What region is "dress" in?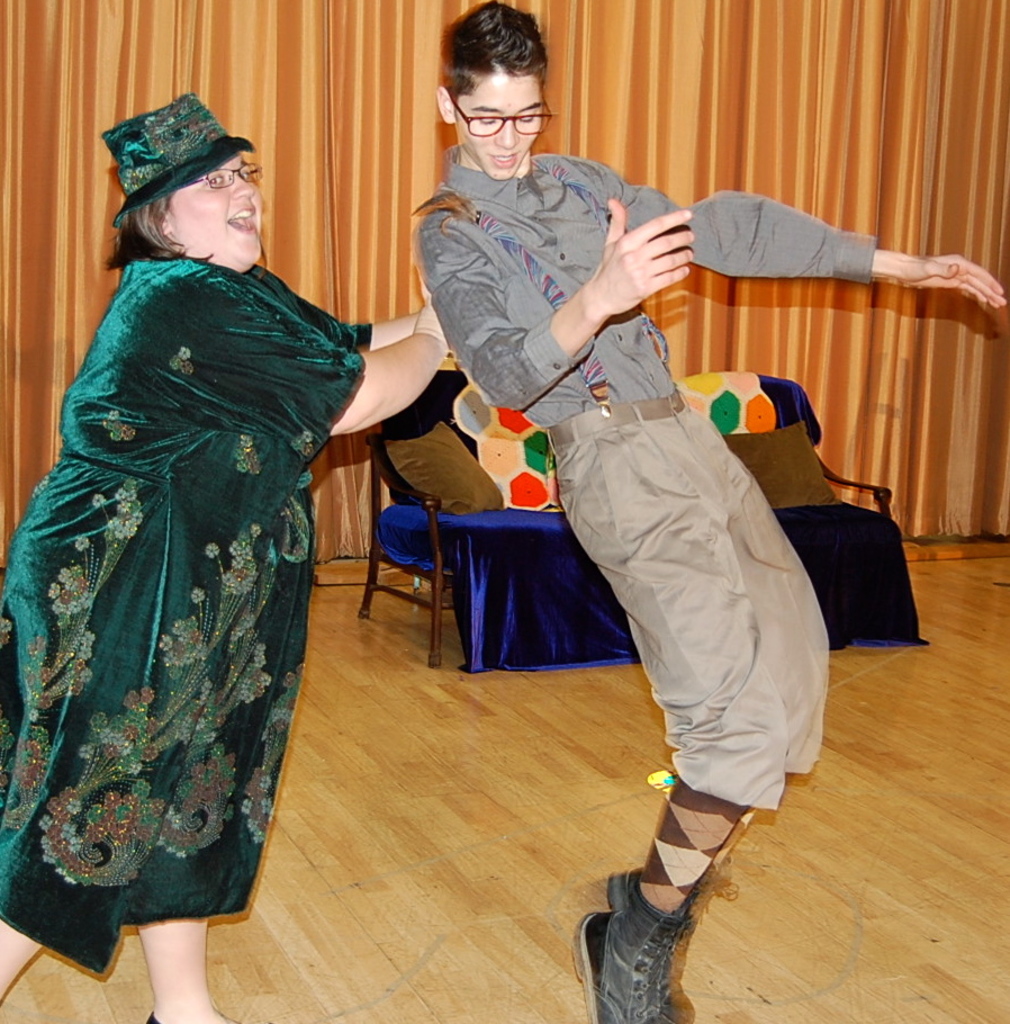
bbox=(0, 248, 372, 980).
